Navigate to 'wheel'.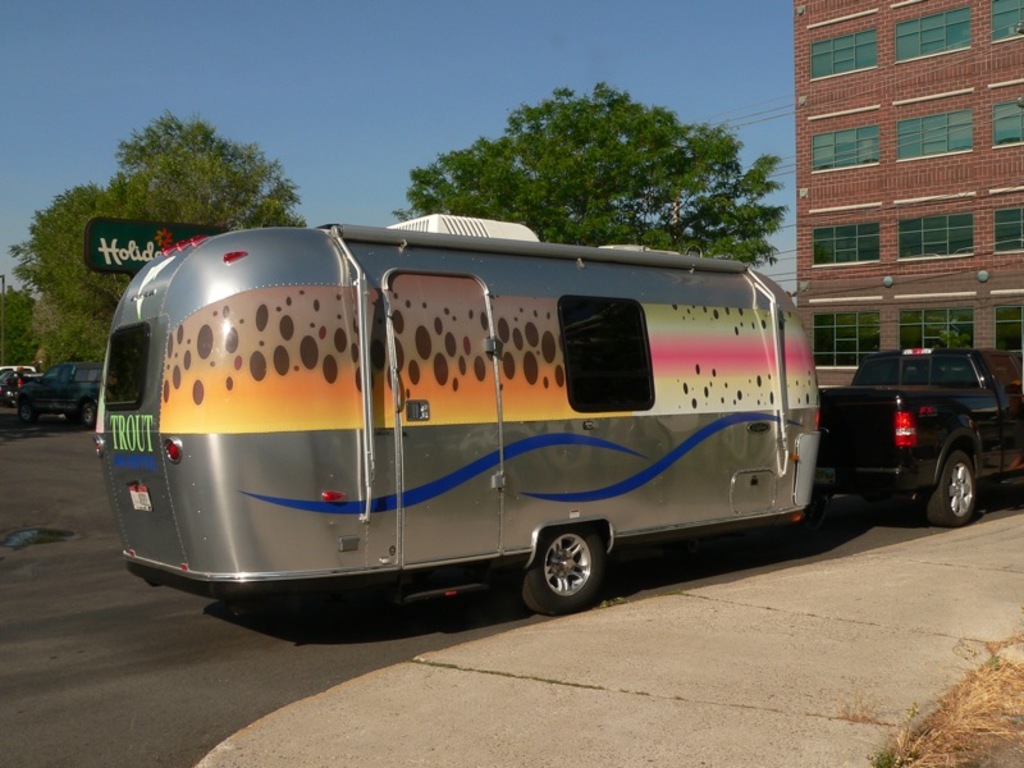
Navigation target: select_region(15, 399, 45, 428).
